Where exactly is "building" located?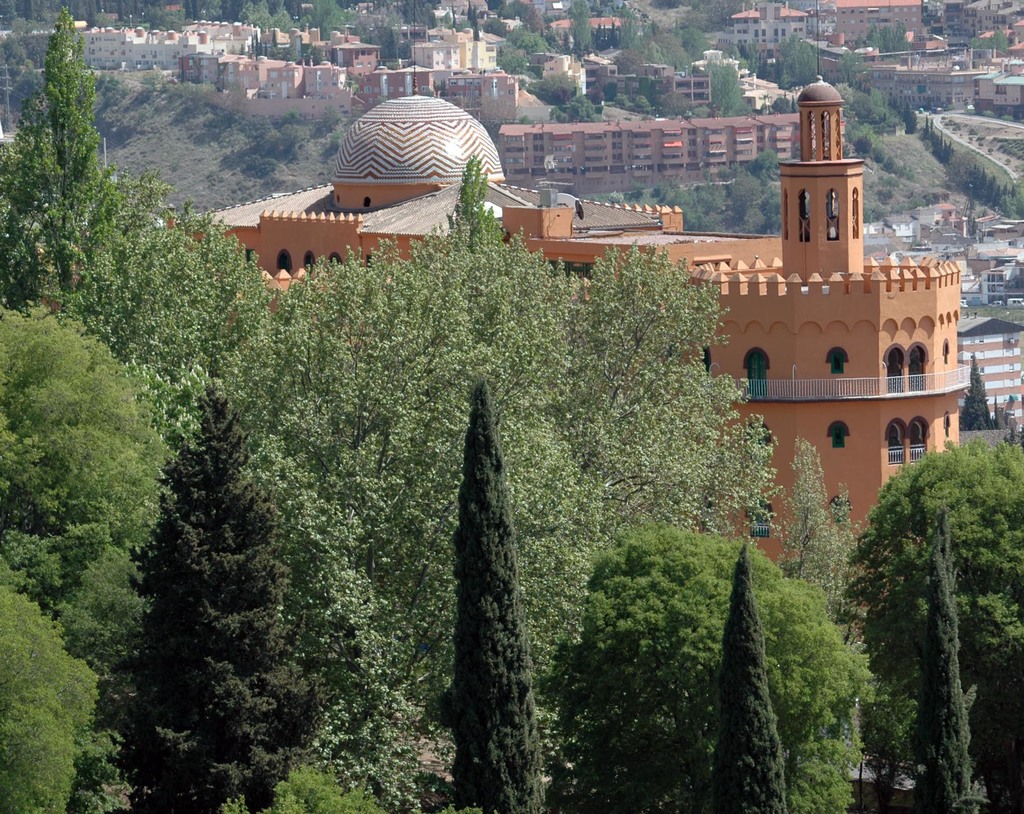
Its bounding box is region(165, 69, 973, 568).
